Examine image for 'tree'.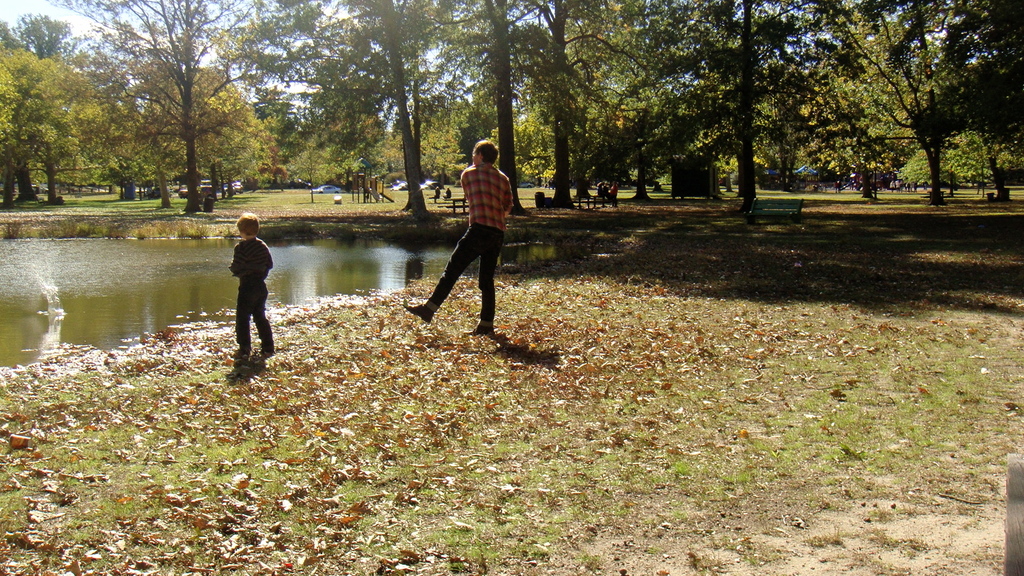
Examination result: (476,0,694,208).
